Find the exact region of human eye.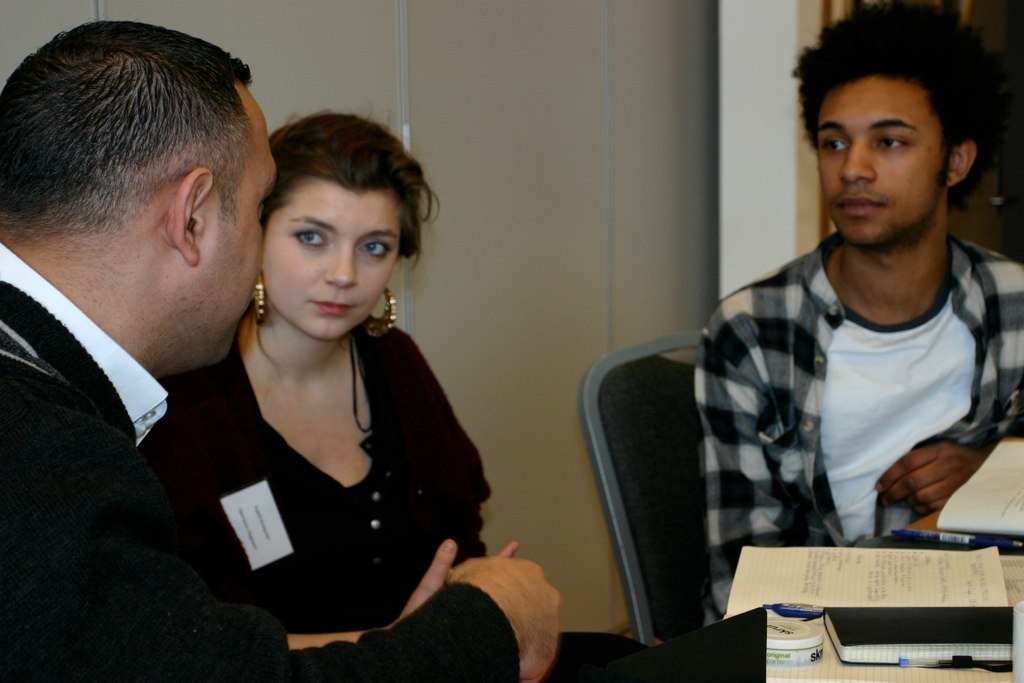
Exact region: [x1=288, y1=222, x2=329, y2=250].
